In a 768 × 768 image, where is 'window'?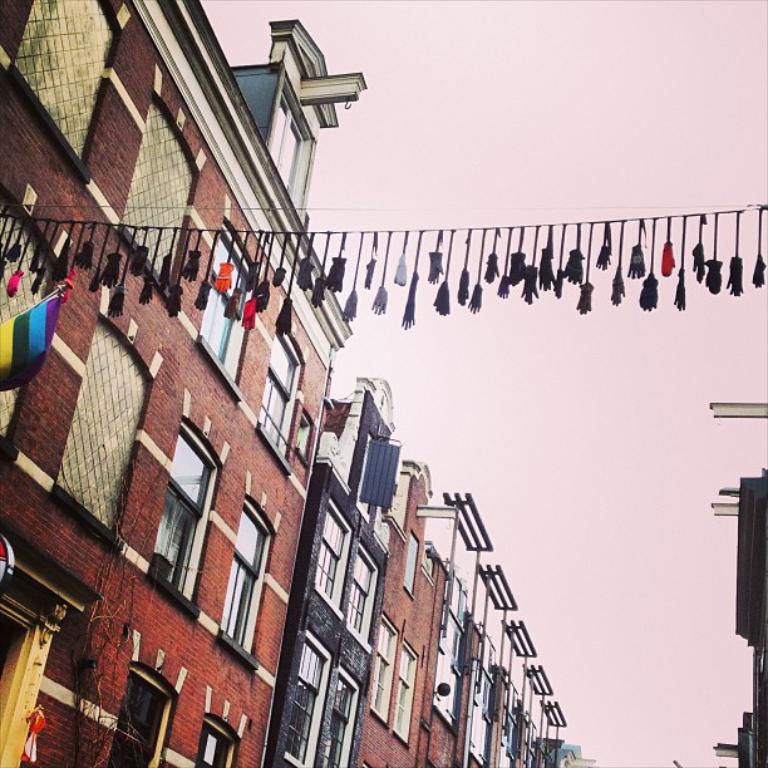
BBox(113, 90, 215, 297).
